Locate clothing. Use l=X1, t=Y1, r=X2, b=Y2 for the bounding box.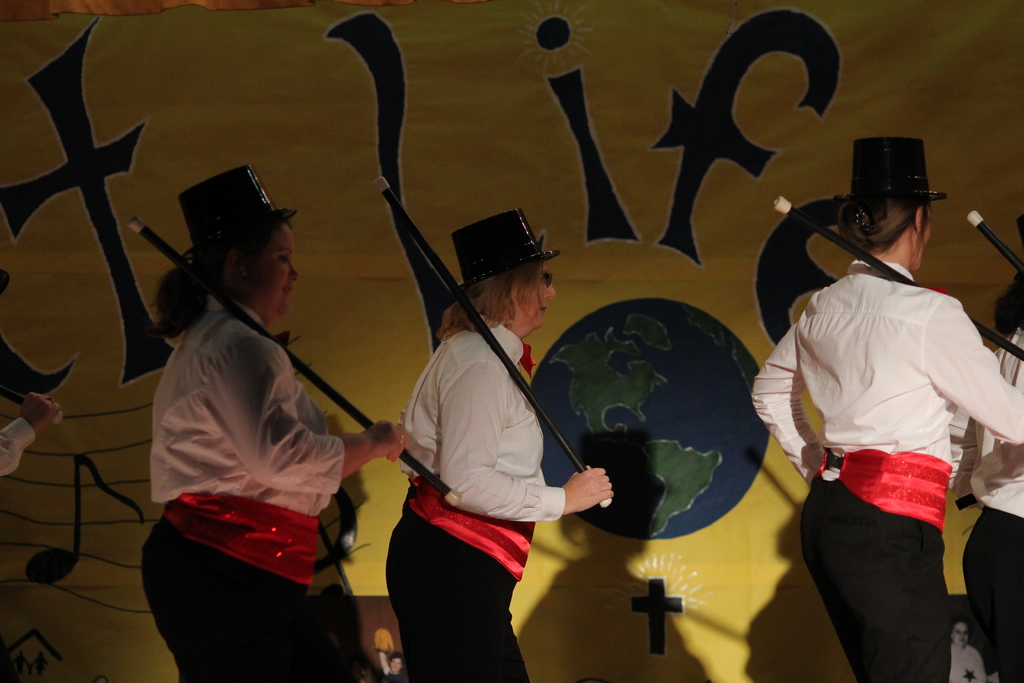
l=963, t=508, r=1023, b=682.
